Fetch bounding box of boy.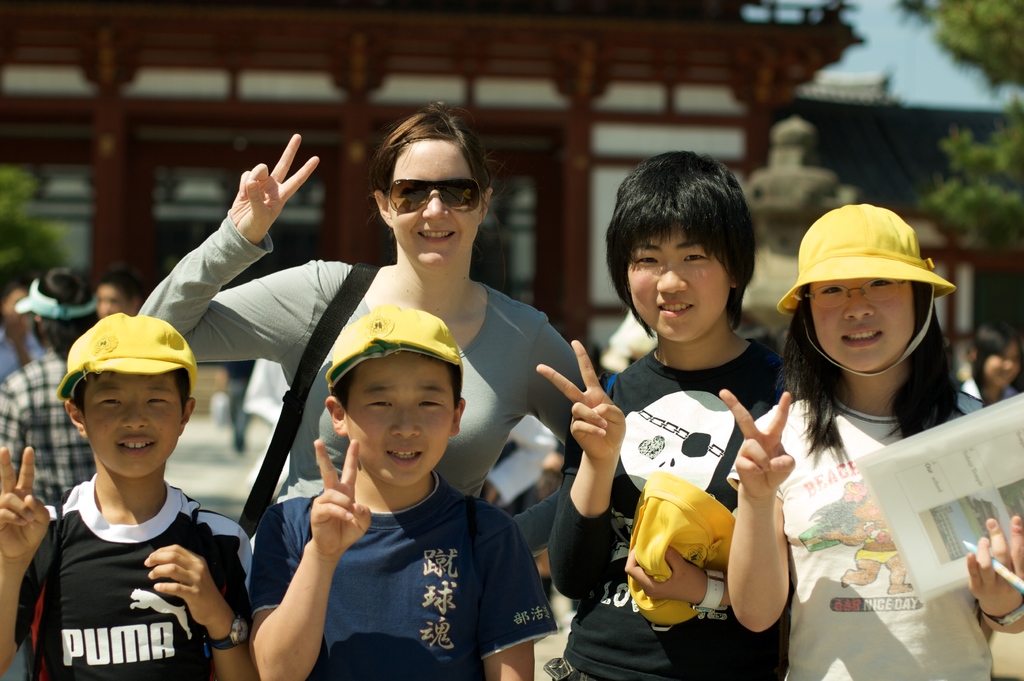
Bbox: box=[547, 150, 797, 680].
